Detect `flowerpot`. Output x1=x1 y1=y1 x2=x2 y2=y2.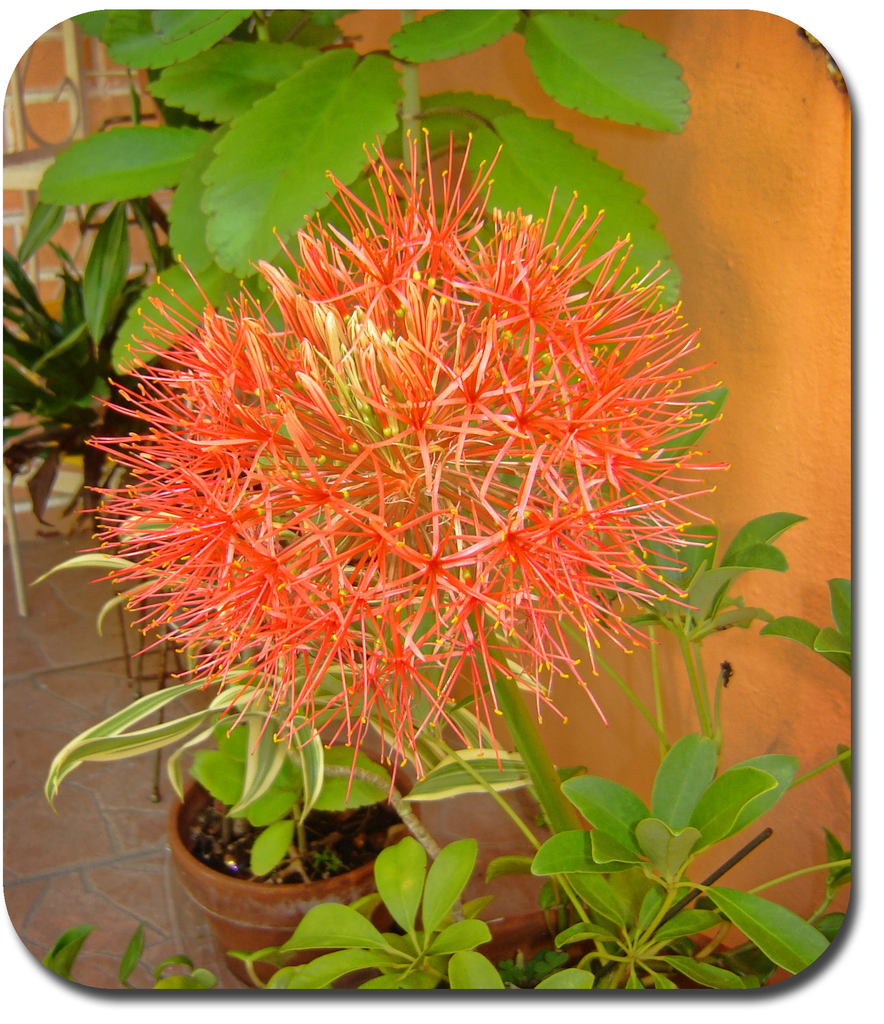
x1=168 y1=778 x2=424 y2=998.
